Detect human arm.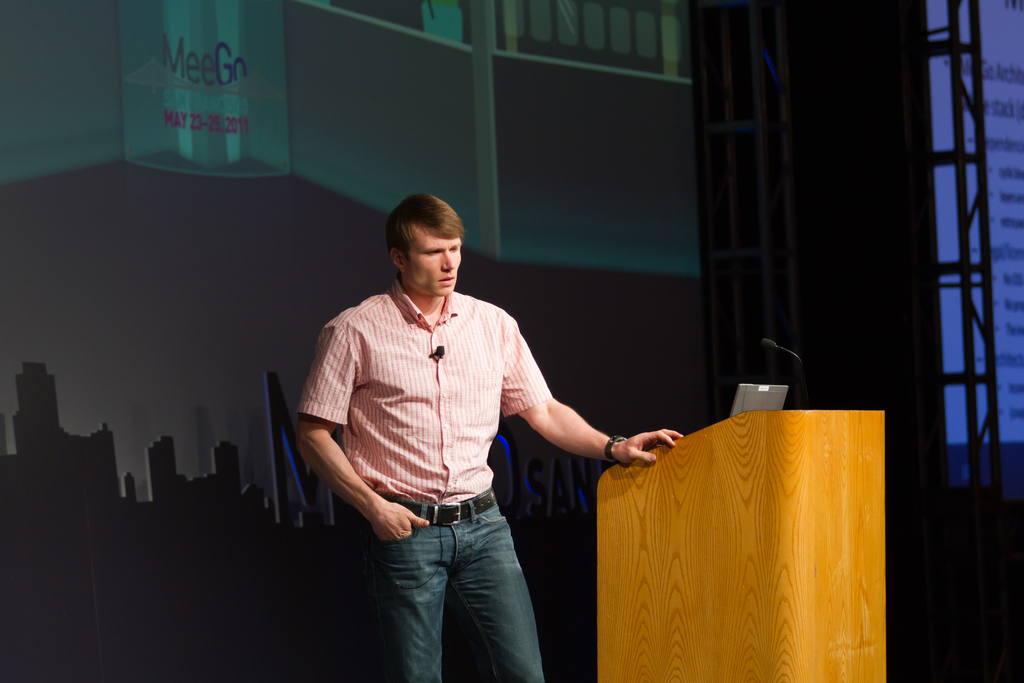
Detected at region(289, 357, 387, 562).
